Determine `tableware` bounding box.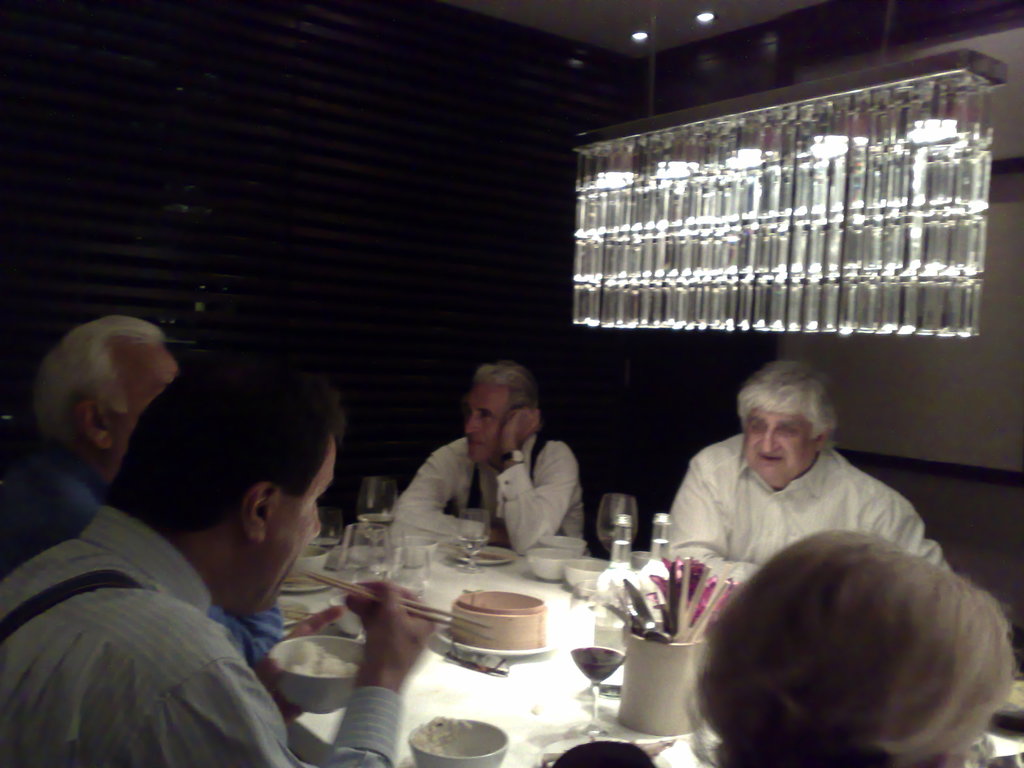
Determined: crop(447, 545, 516, 564).
